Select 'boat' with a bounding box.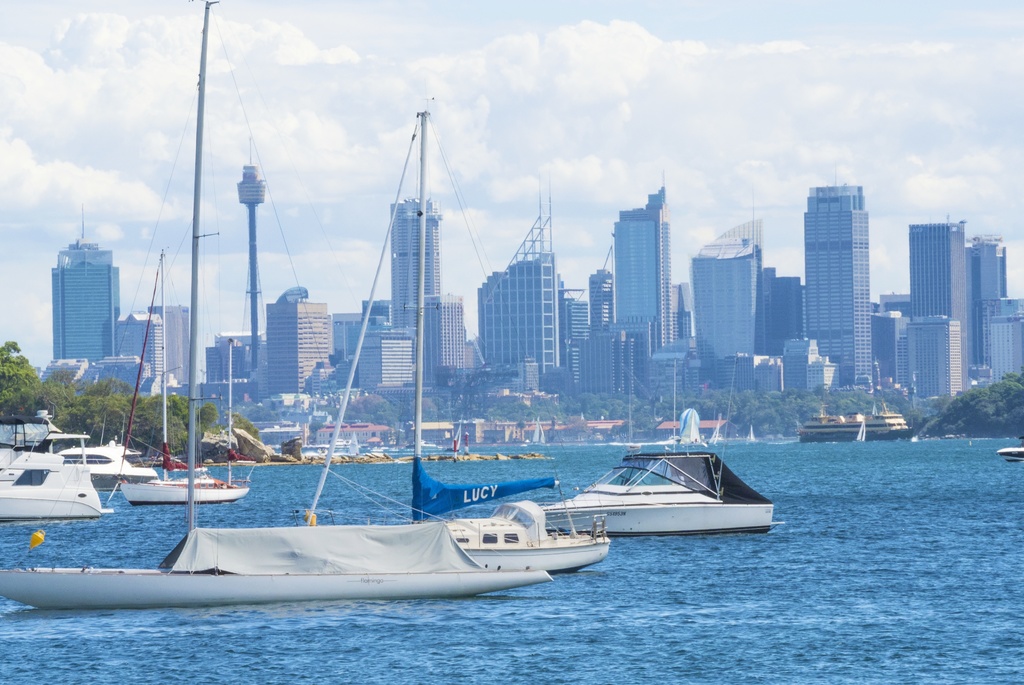
box=[0, 0, 562, 619].
